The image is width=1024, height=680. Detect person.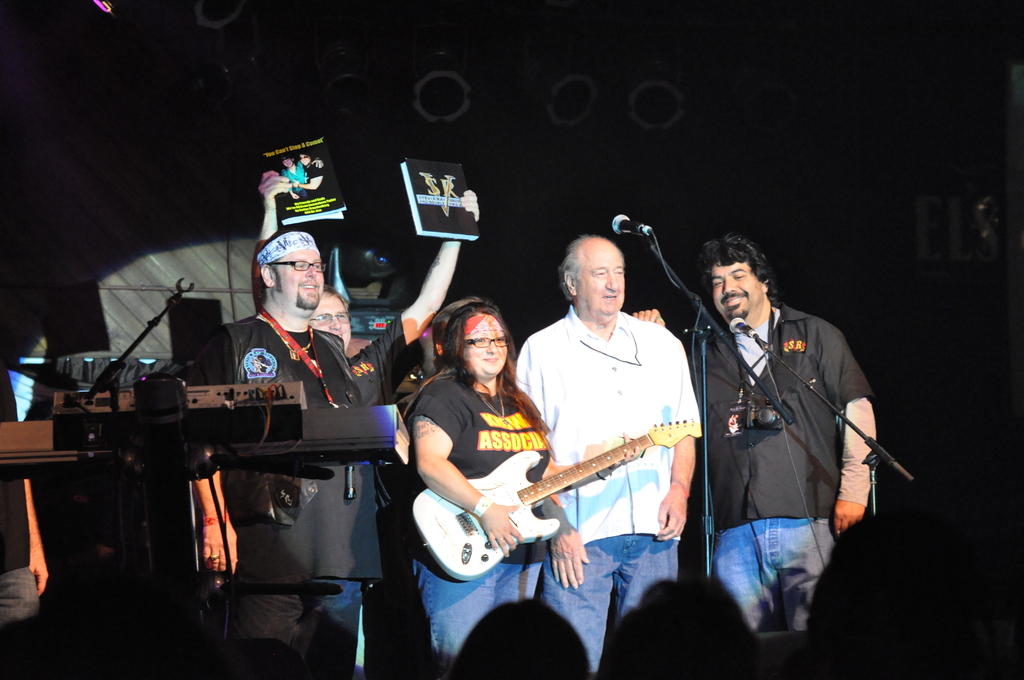
Detection: rect(248, 166, 477, 444).
